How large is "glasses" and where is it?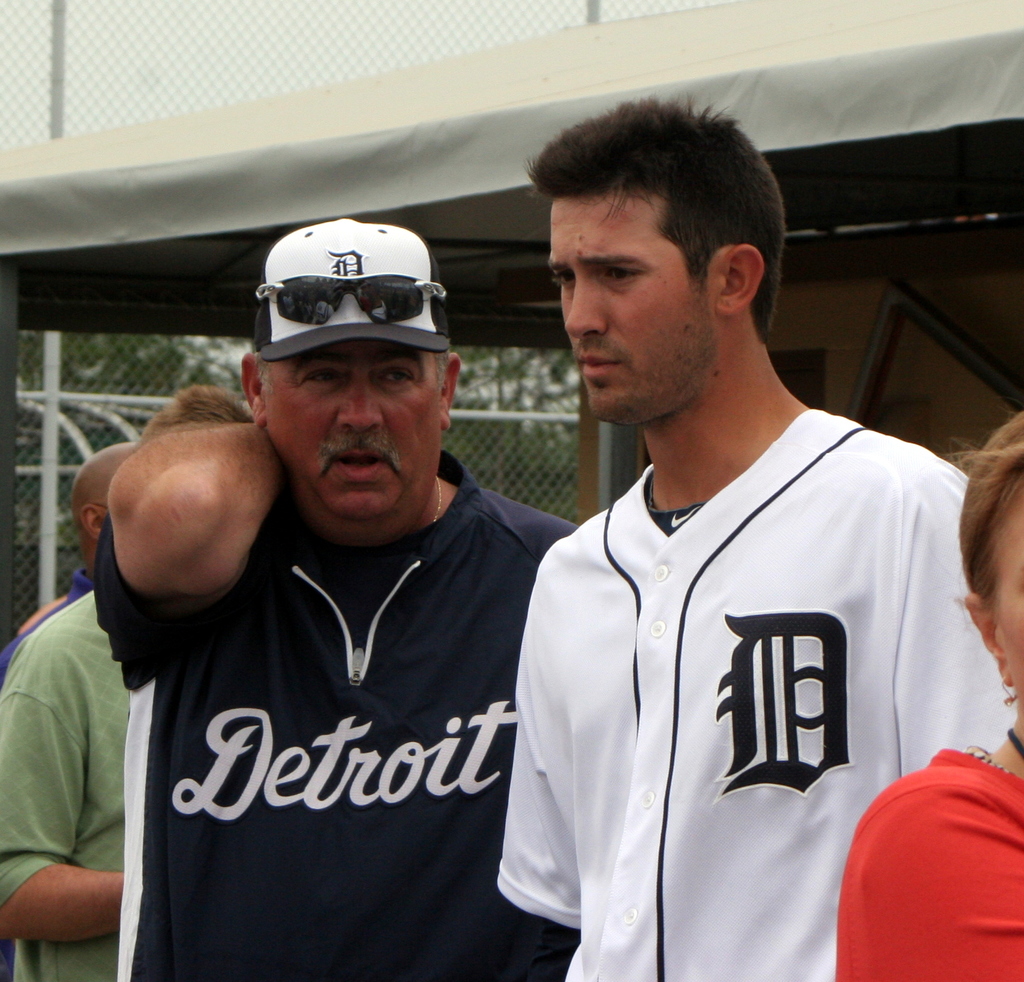
Bounding box: (left=250, top=264, right=448, bottom=323).
